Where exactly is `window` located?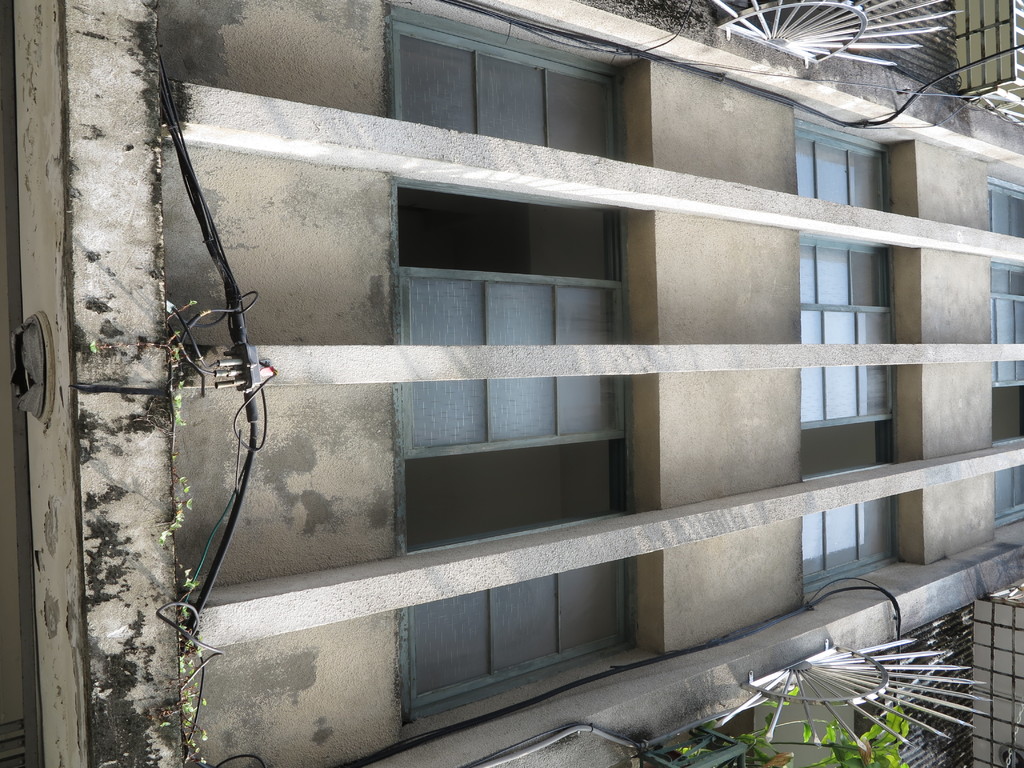
Its bounding box is [x1=392, y1=7, x2=627, y2=161].
